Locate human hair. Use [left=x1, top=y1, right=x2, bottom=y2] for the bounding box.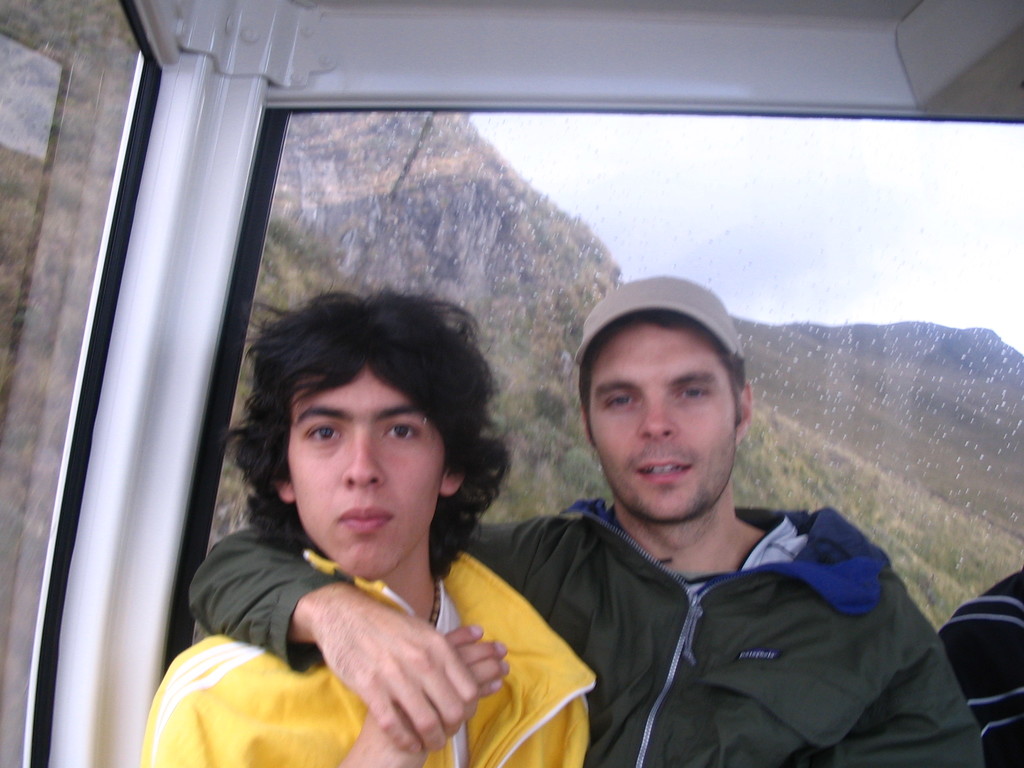
[left=236, top=283, right=500, bottom=570].
